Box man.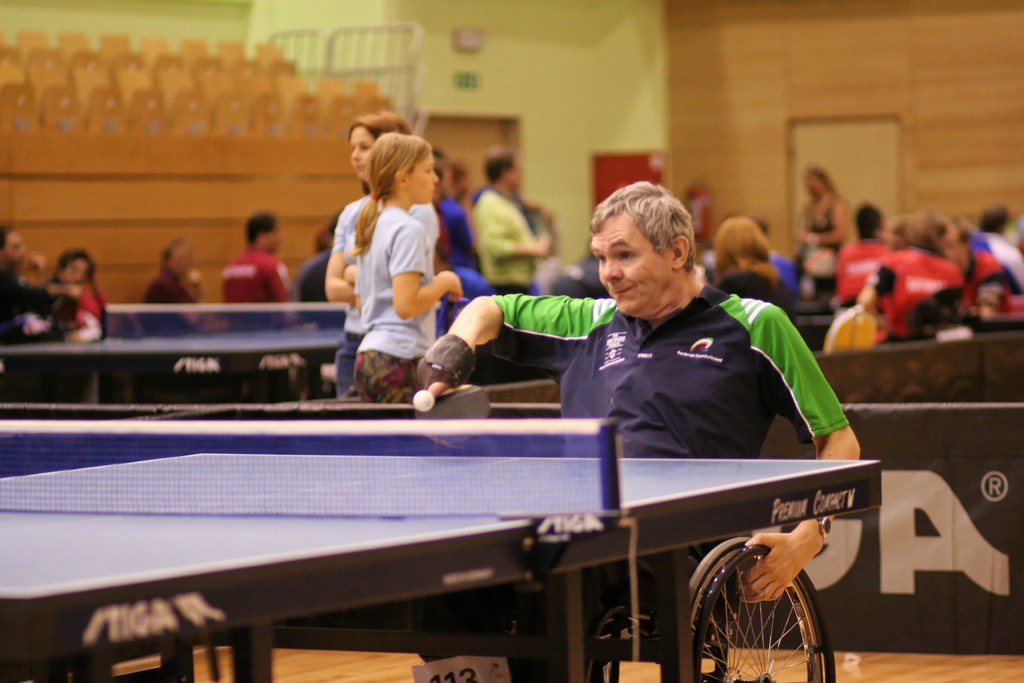
box(218, 212, 295, 328).
